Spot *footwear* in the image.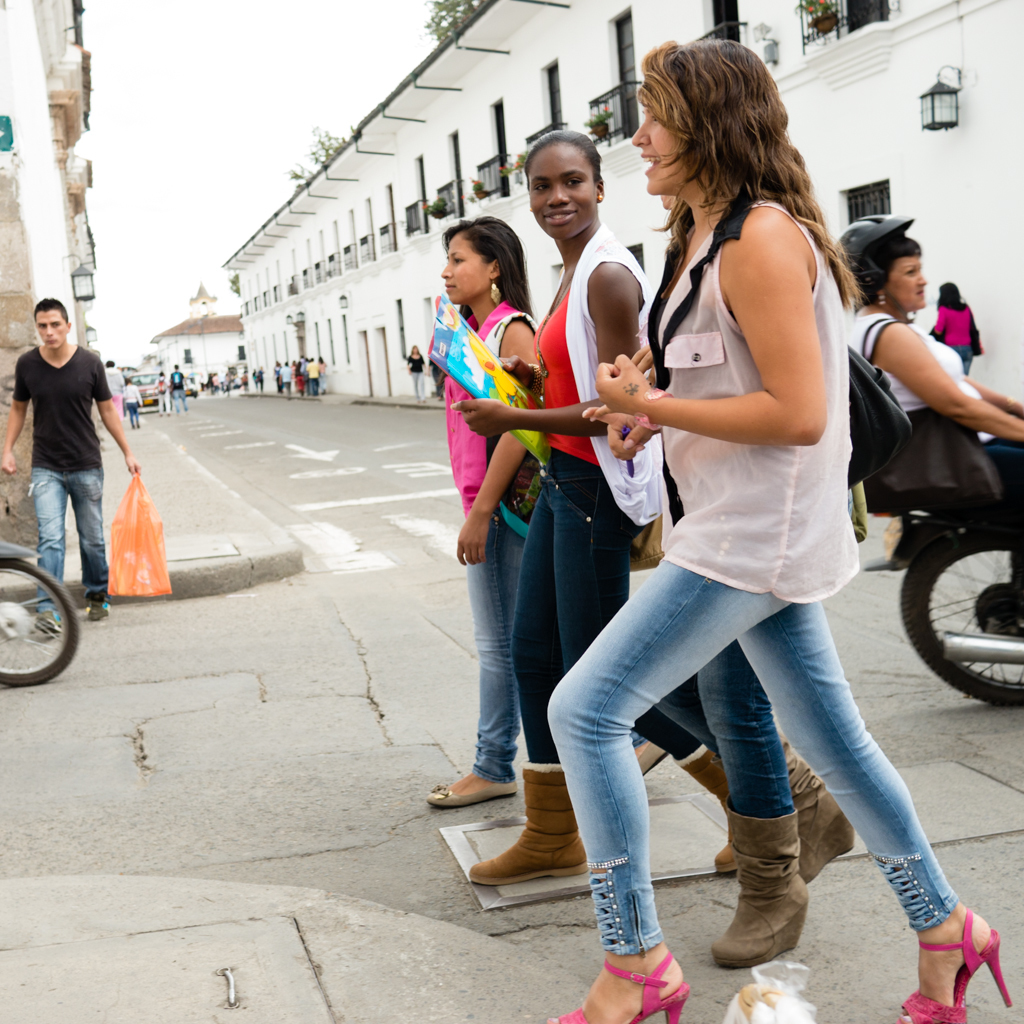
*footwear* found at rect(638, 740, 666, 779).
